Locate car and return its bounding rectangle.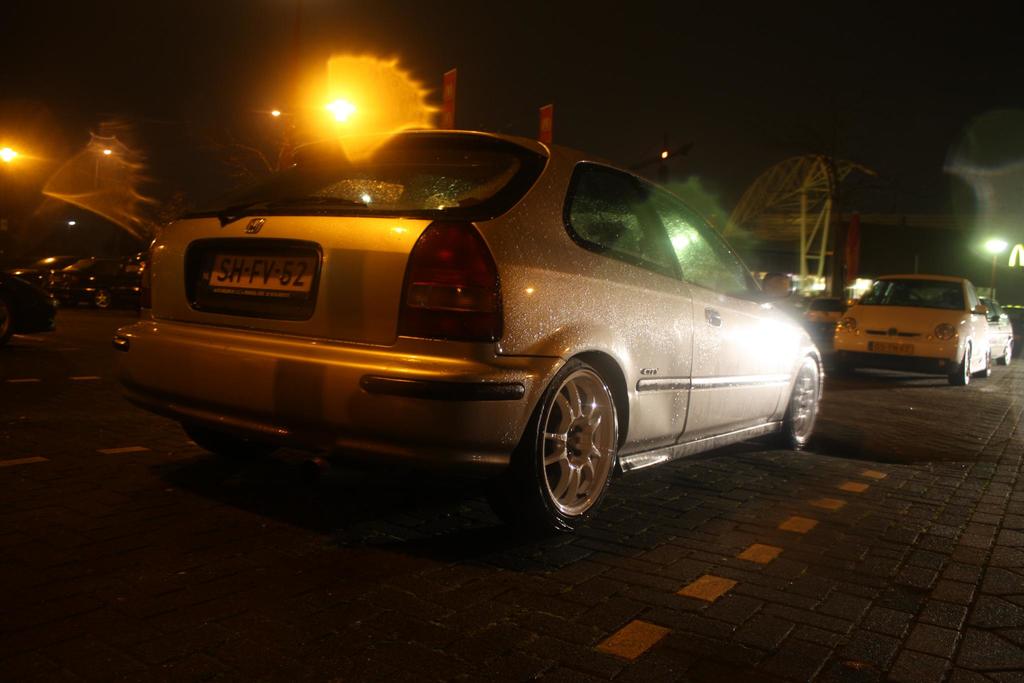
bbox=(109, 126, 826, 532).
